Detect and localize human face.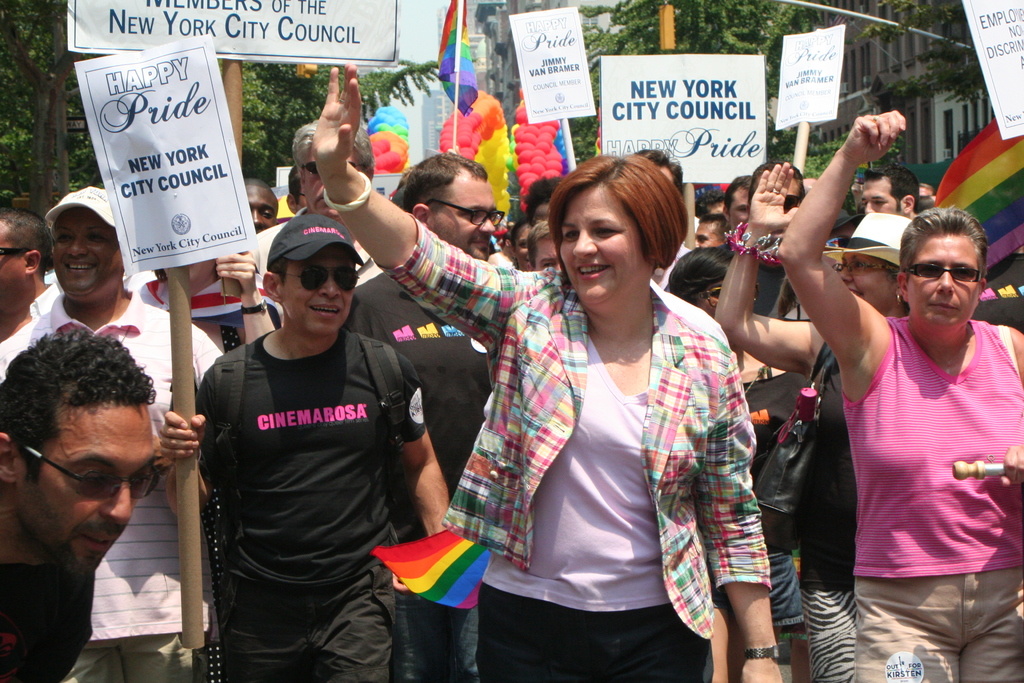
Localized at region(853, 177, 906, 217).
